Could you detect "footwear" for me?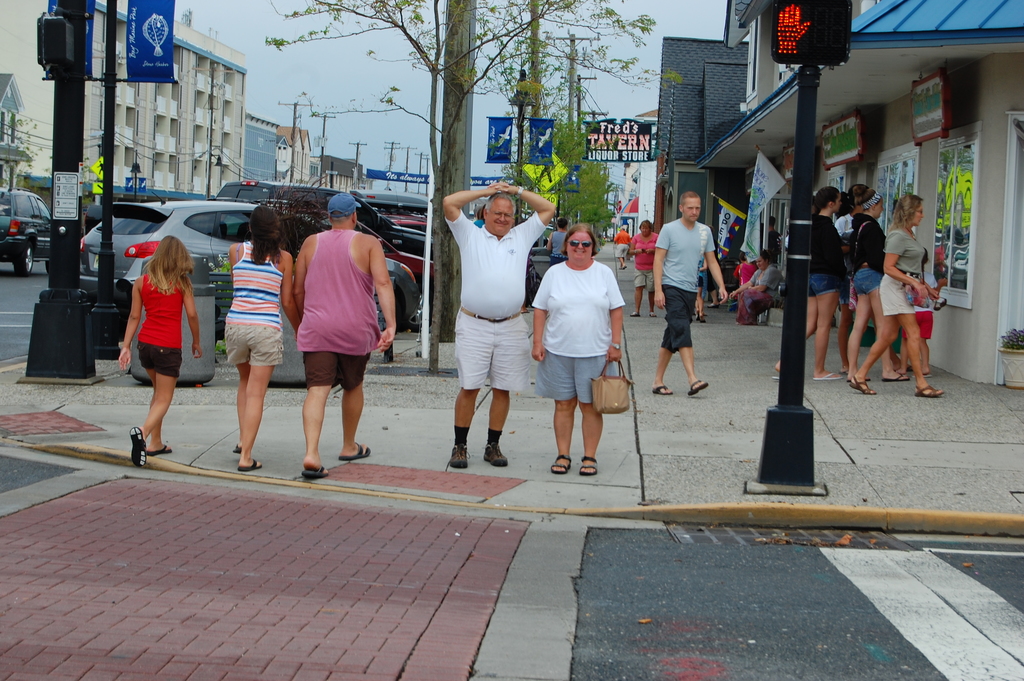
Detection result: (left=488, top=433, right=508, bottom=469).
